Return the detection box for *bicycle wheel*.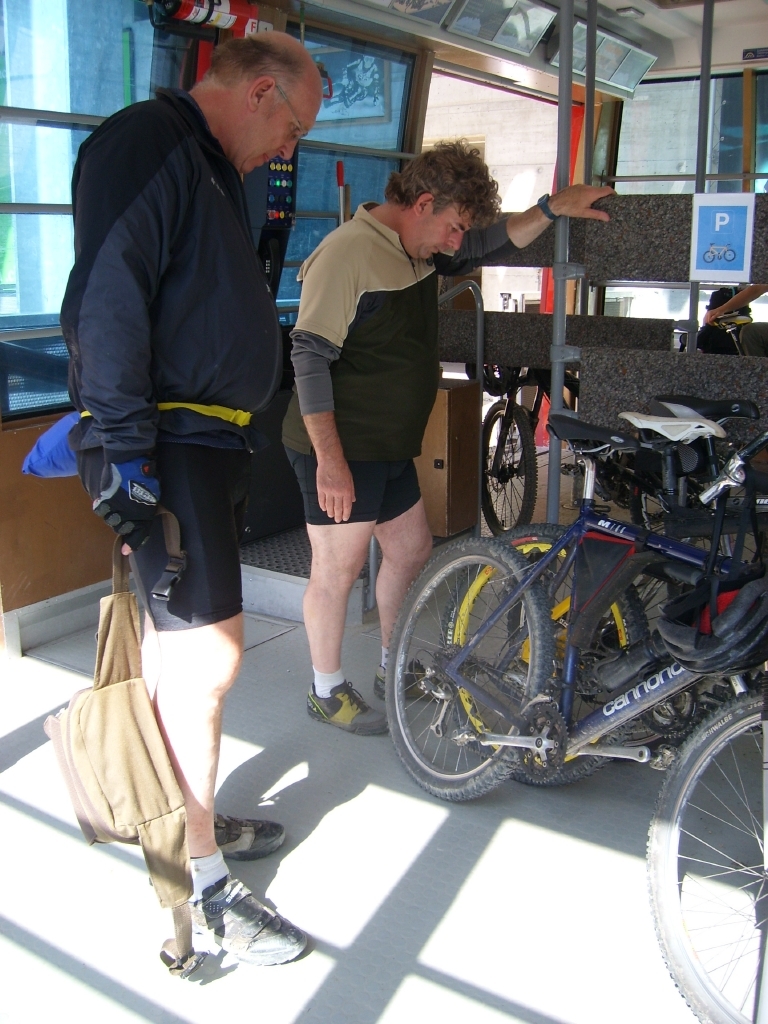
Rect(383, 536, 556, 804).
